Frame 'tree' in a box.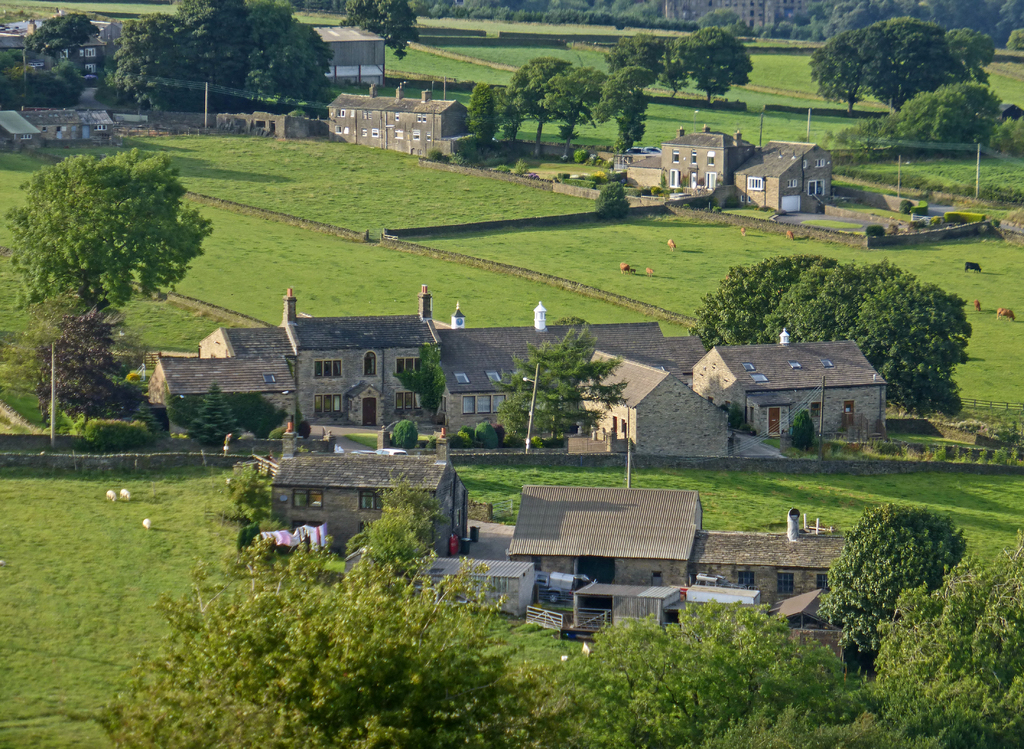
[left=342, top=3, right=417, bottom=61].
